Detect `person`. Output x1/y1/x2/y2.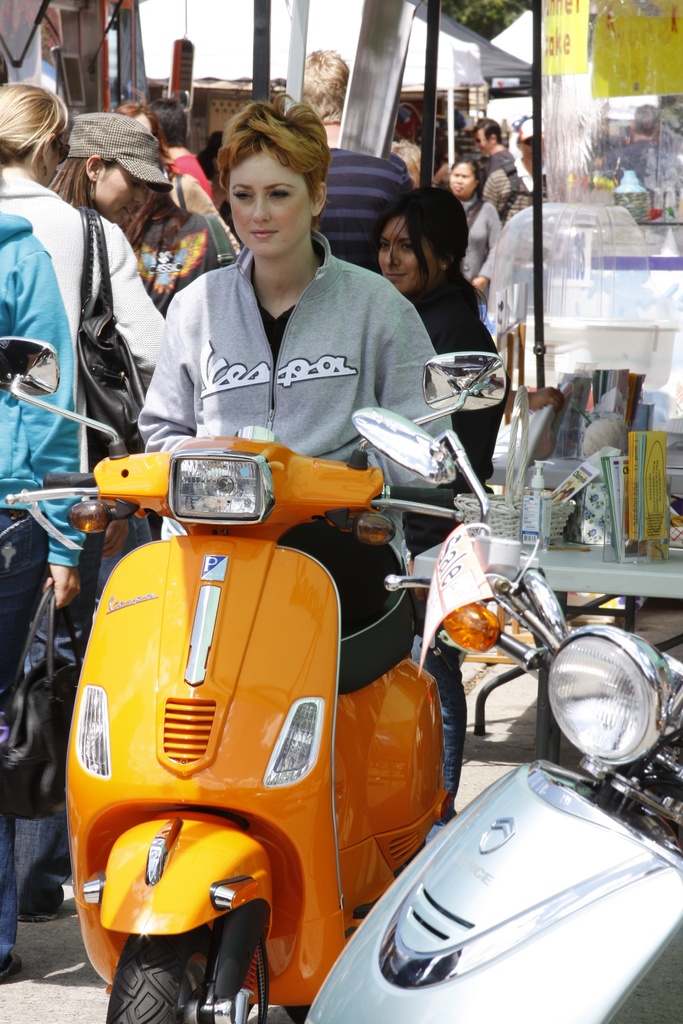
368/179/504/835.
